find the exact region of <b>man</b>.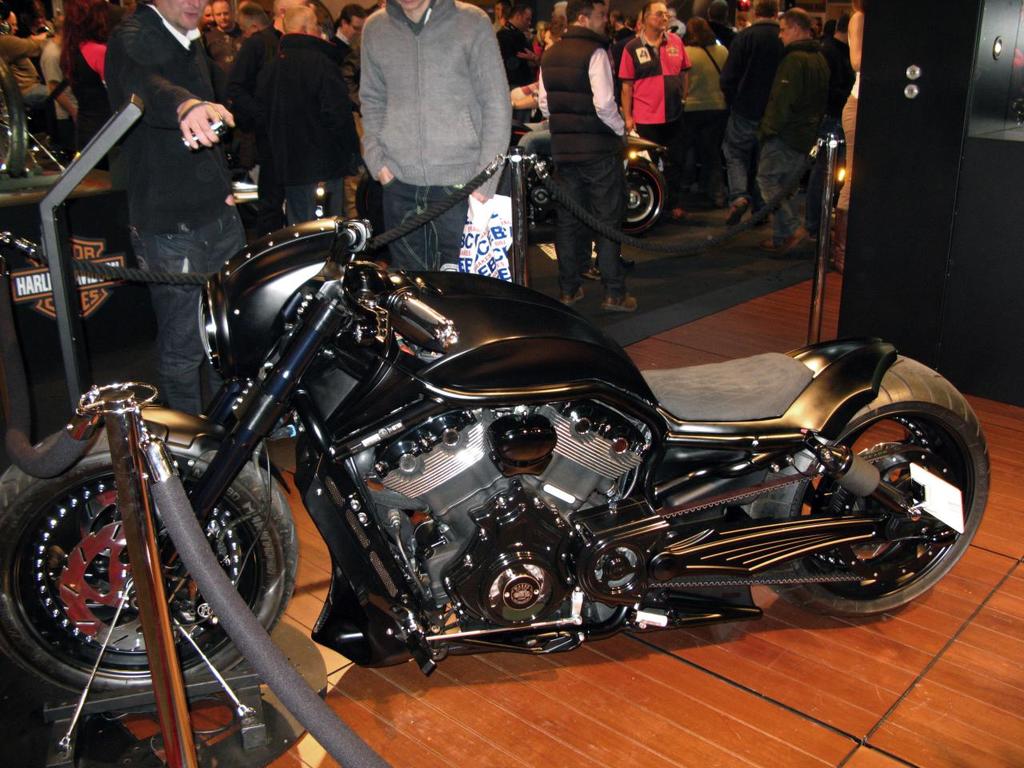
Exact region: (x1=0, y1=6, x2=50, y2=118).
